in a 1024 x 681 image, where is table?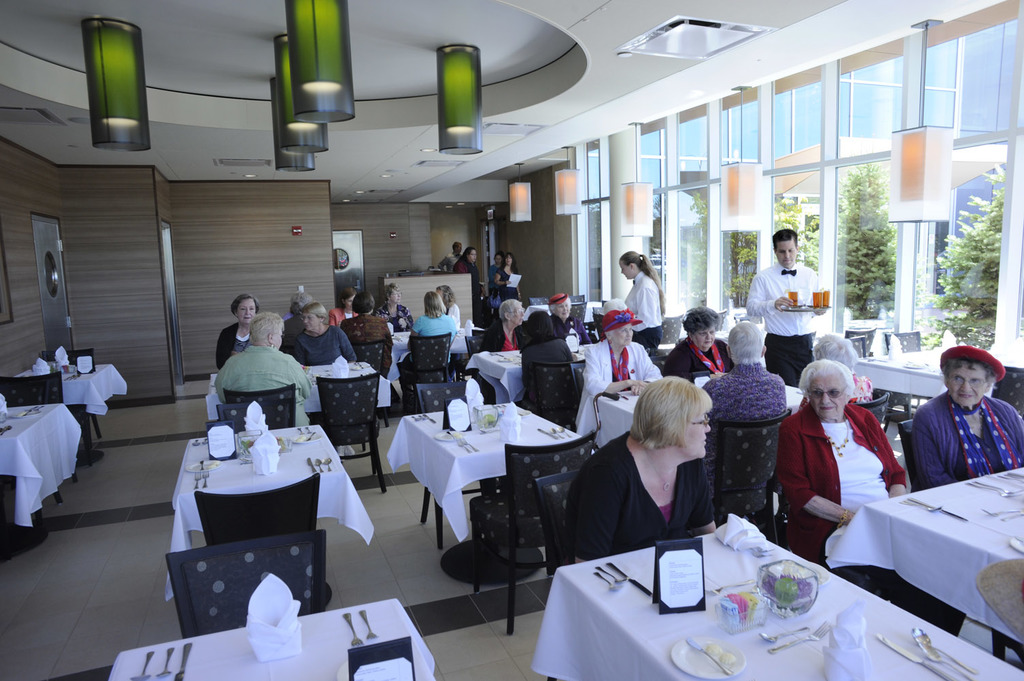
[384, 401, 588, 550].
